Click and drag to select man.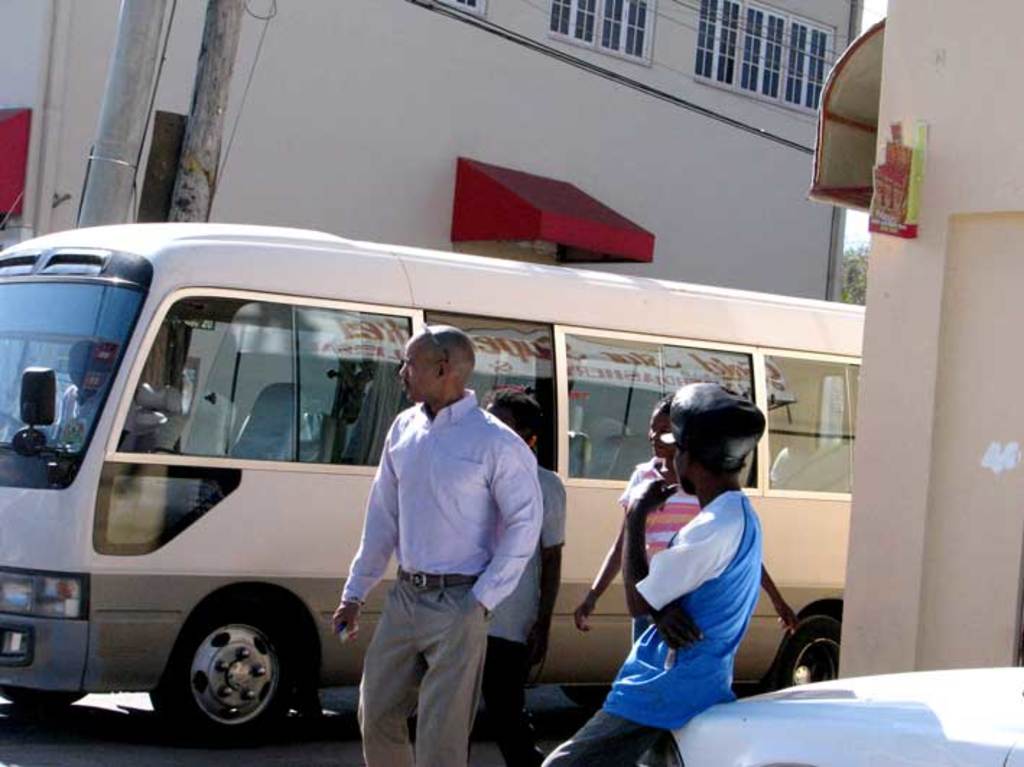
Selection: select_region(53, 337, 142, 455).
